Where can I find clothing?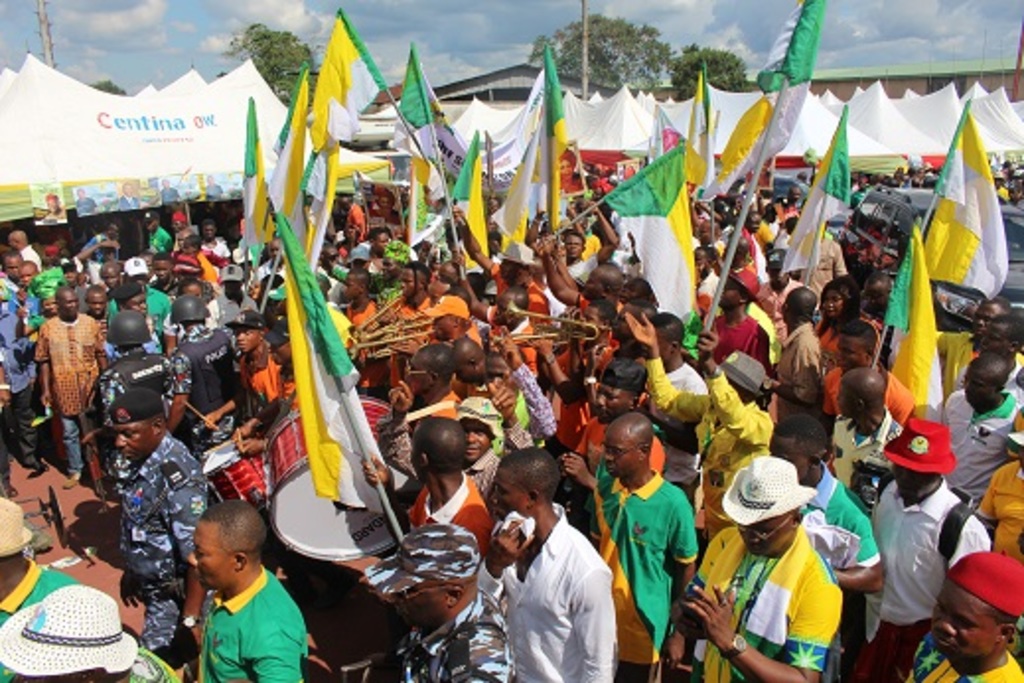
You can find it at BBox(700, 318, 781, 405).
